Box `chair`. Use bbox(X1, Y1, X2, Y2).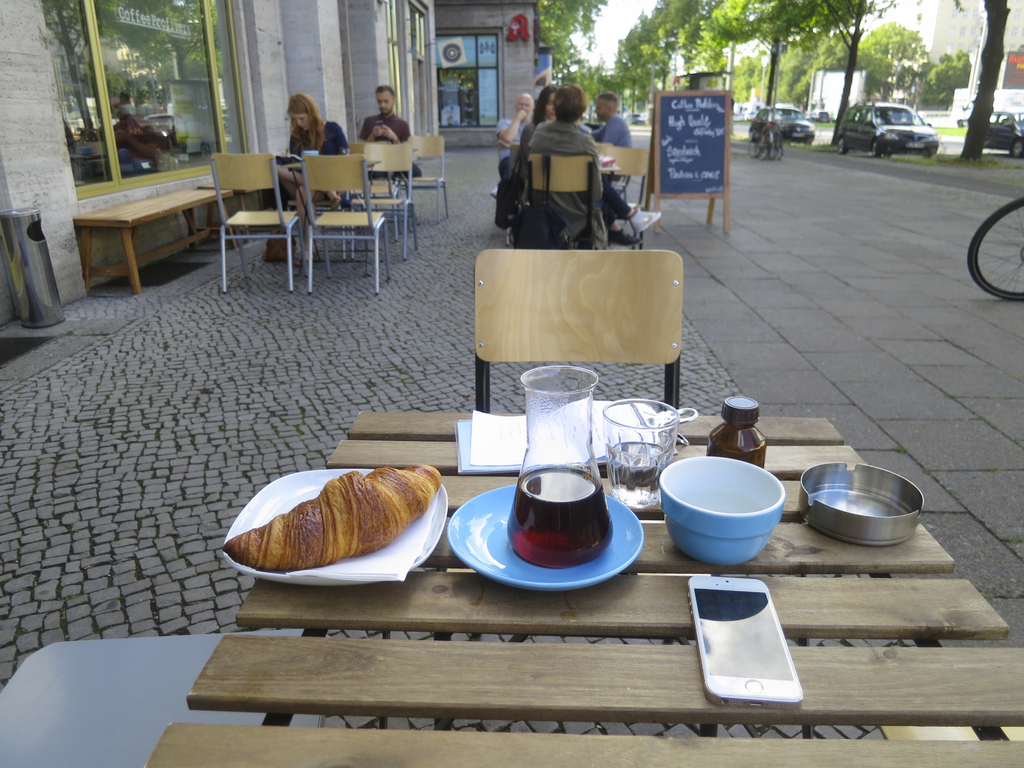
bbox(603, 142, 650, 259).
